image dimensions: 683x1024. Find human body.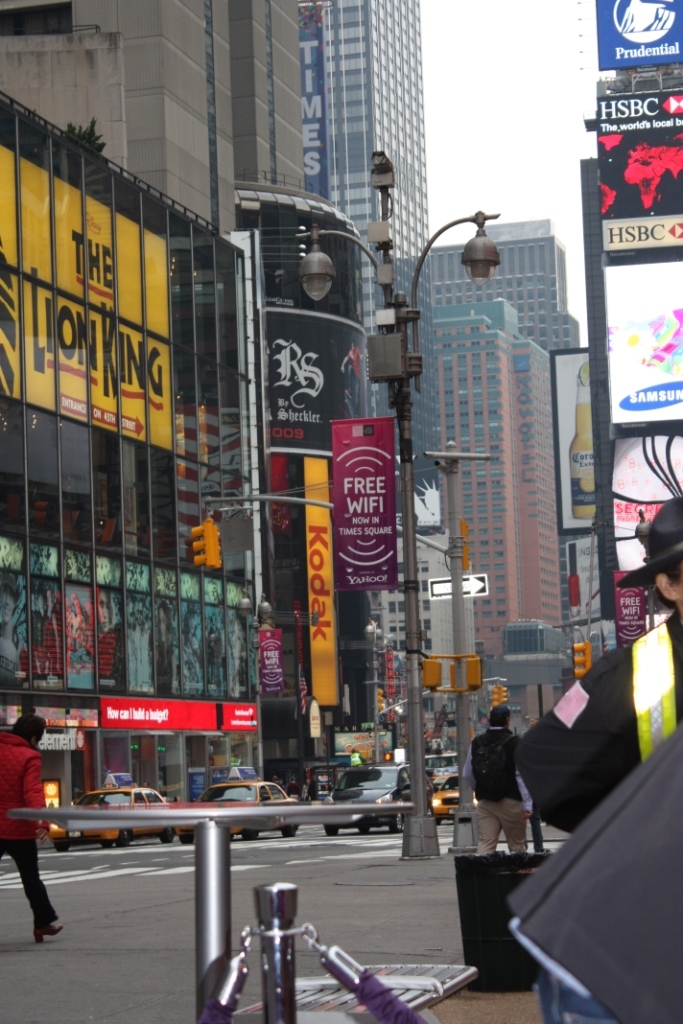
<bbox>520, 608, 682, 835</bbox>.
